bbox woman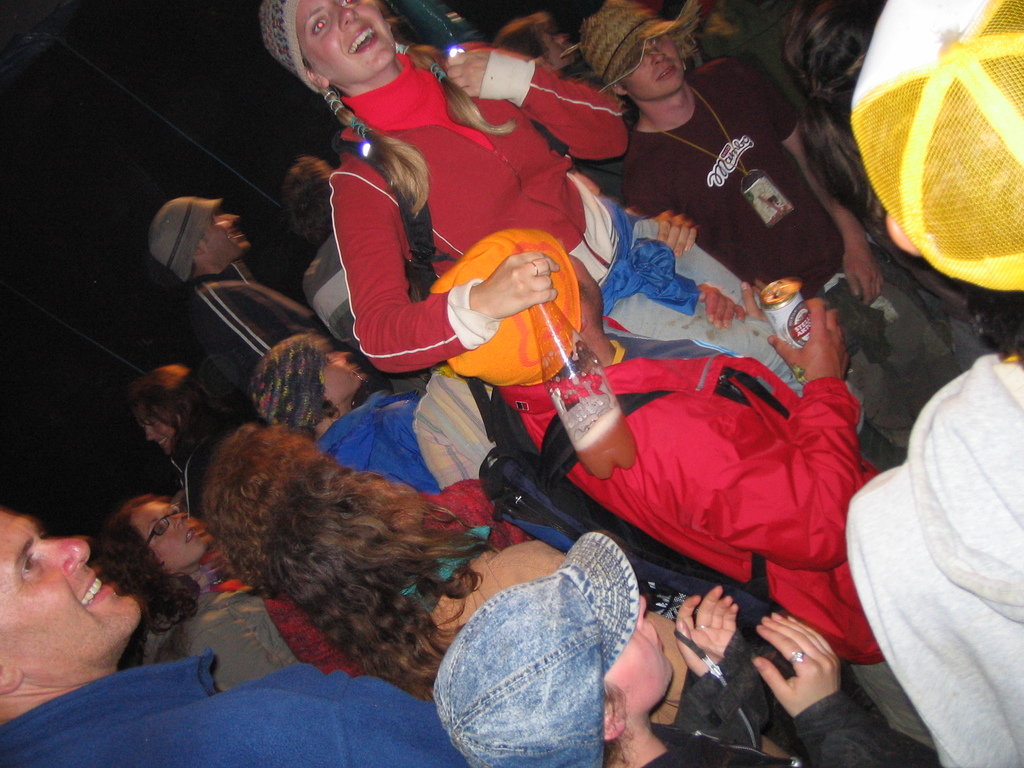
region(198, 420, 534, 676)
